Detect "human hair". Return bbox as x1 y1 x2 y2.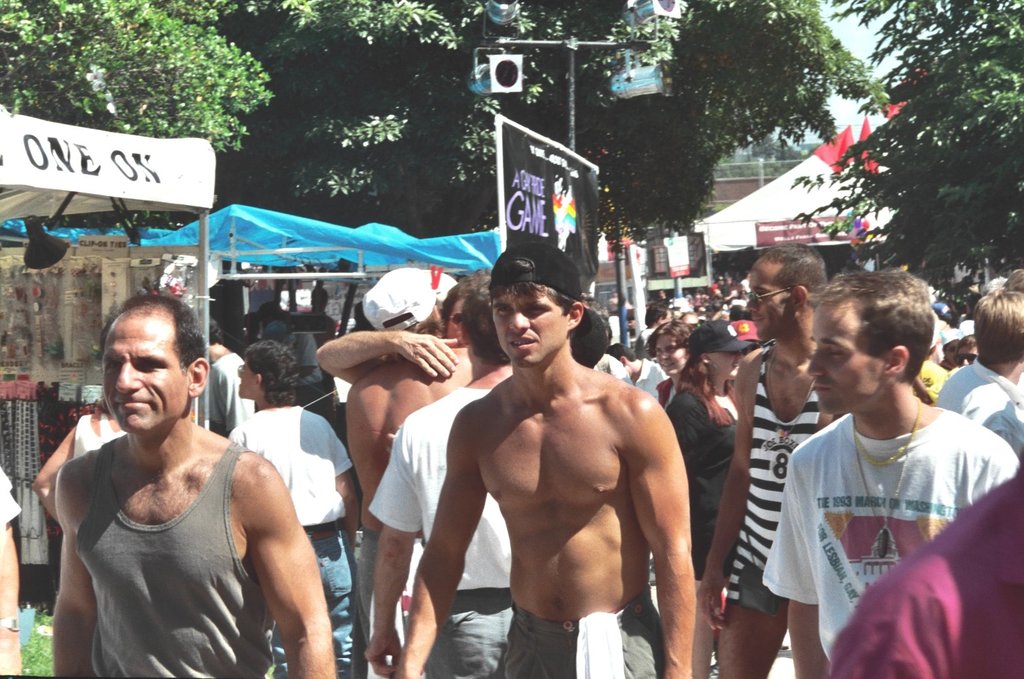
383 298 448 336.
